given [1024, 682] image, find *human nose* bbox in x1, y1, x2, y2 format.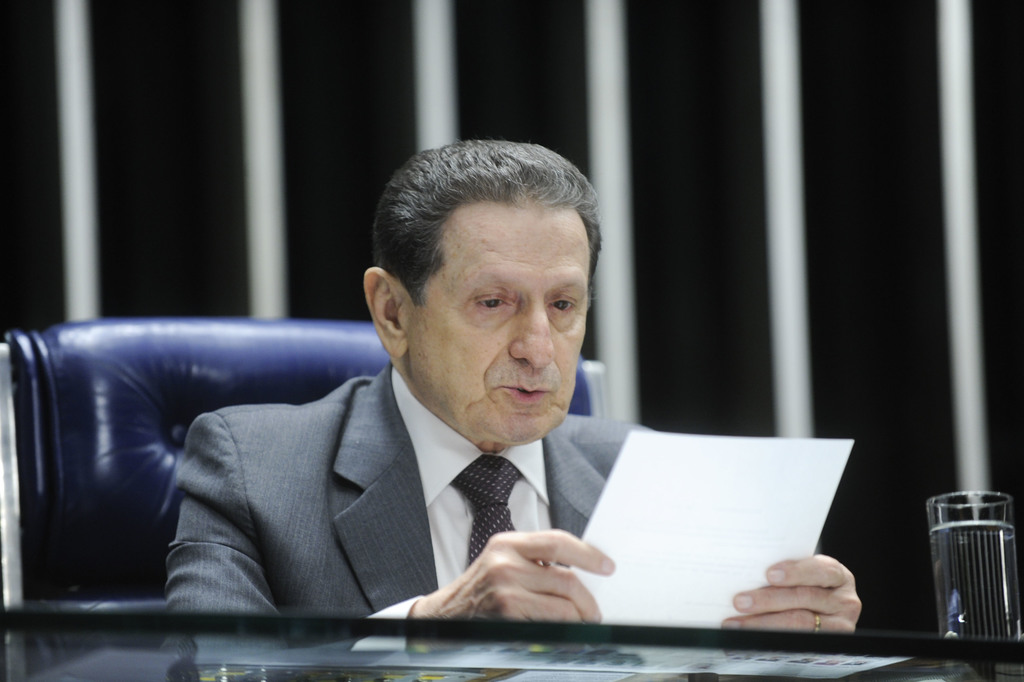
509, 297, 552, 373.
